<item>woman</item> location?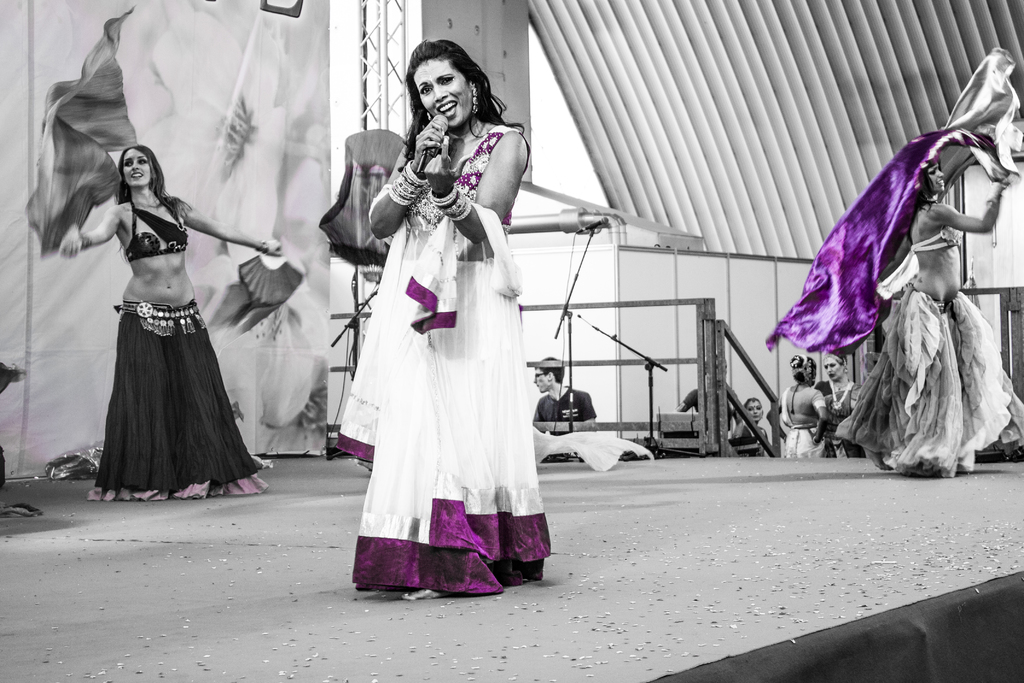
select_region(805, 343, 867, 459)
